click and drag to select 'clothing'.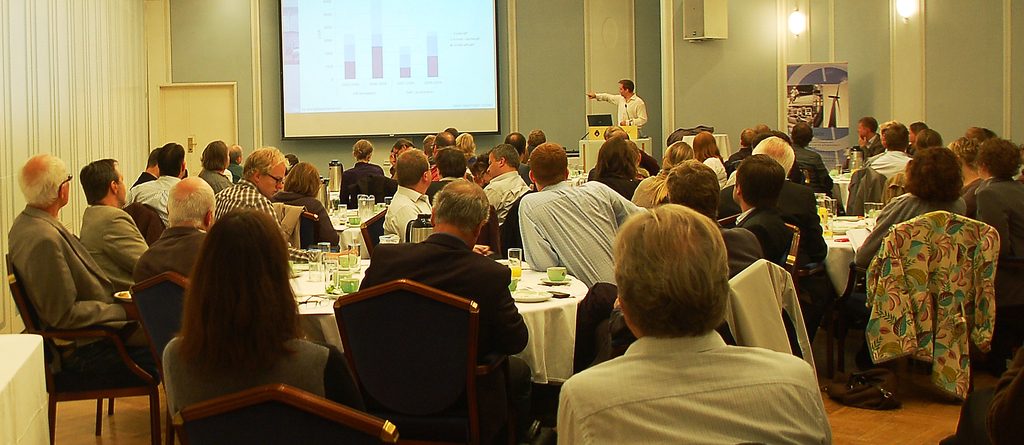
Selection: (601,88,644,136).
